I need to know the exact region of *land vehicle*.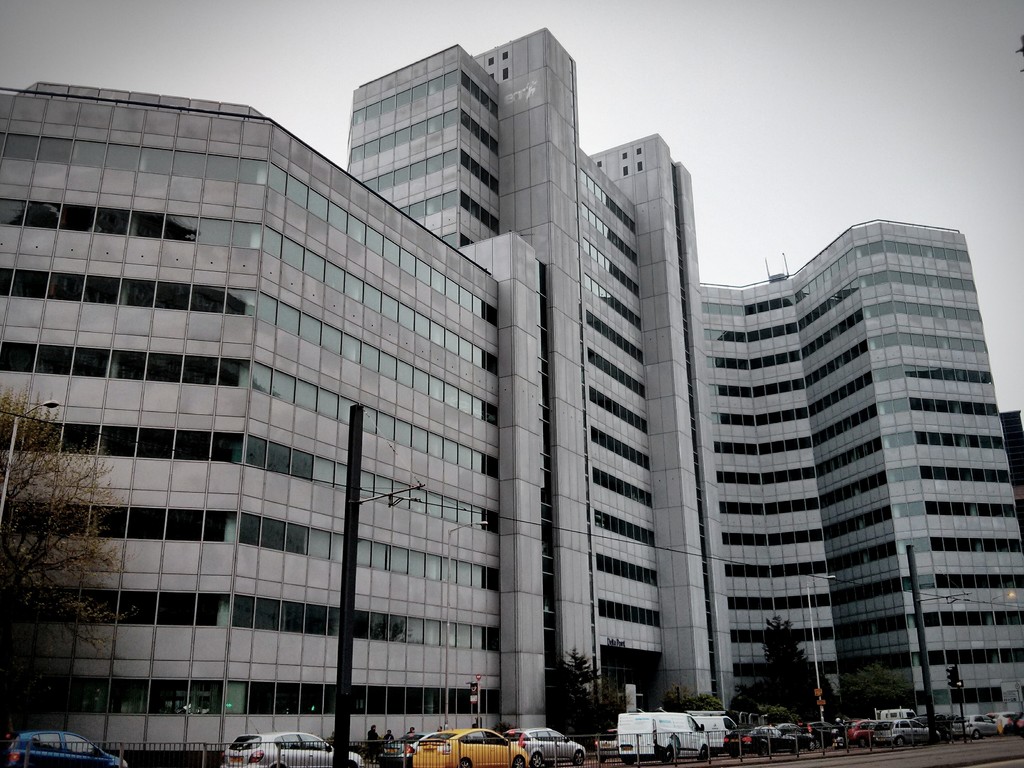
Region: x1=219 y1=733 x2=366 y2=767.
